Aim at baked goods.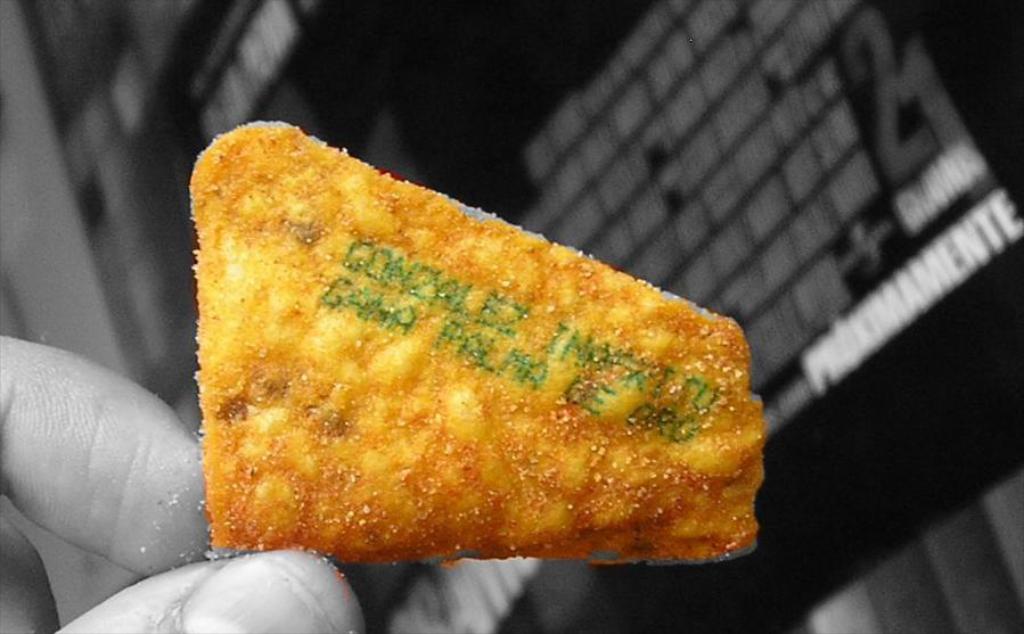
Aimed at (x1=183, y1=116, x2=765, y2=573).
